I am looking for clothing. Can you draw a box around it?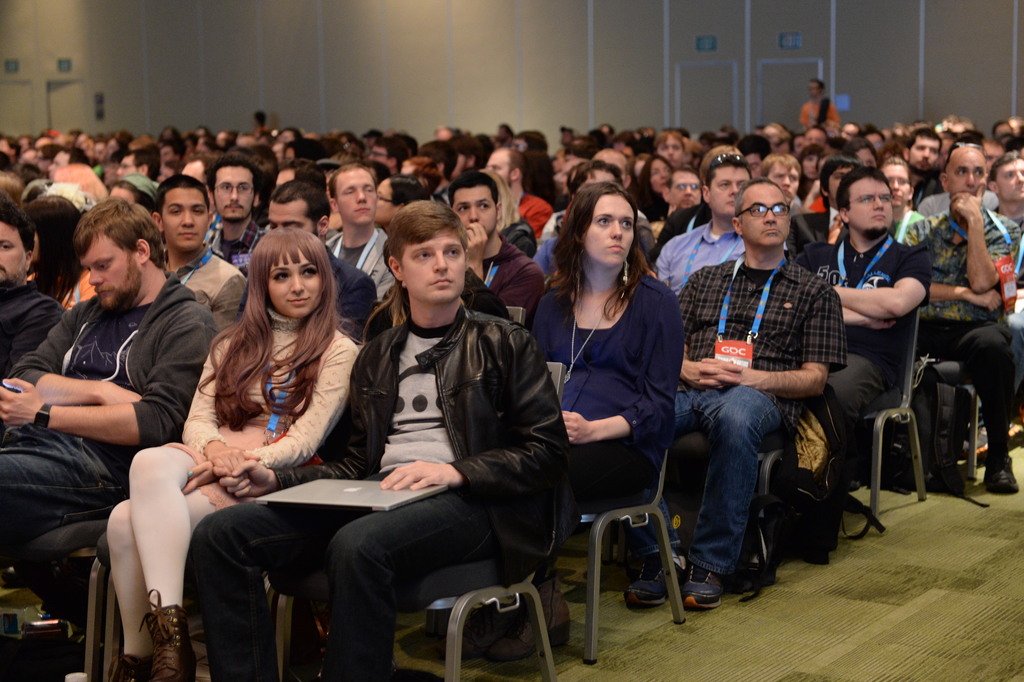
Sure, the bounding box is x1=538 y1=251 x2=694 y2=523.
